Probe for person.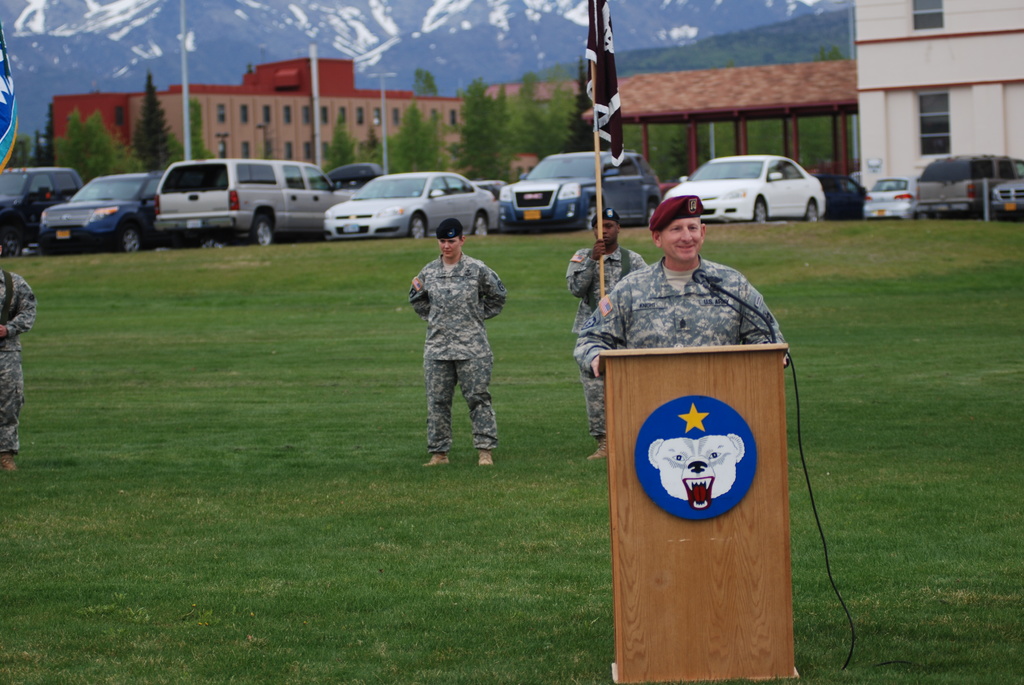
Probe result: pyautogui.locateOnScreen(0, 241, 38, 472).
